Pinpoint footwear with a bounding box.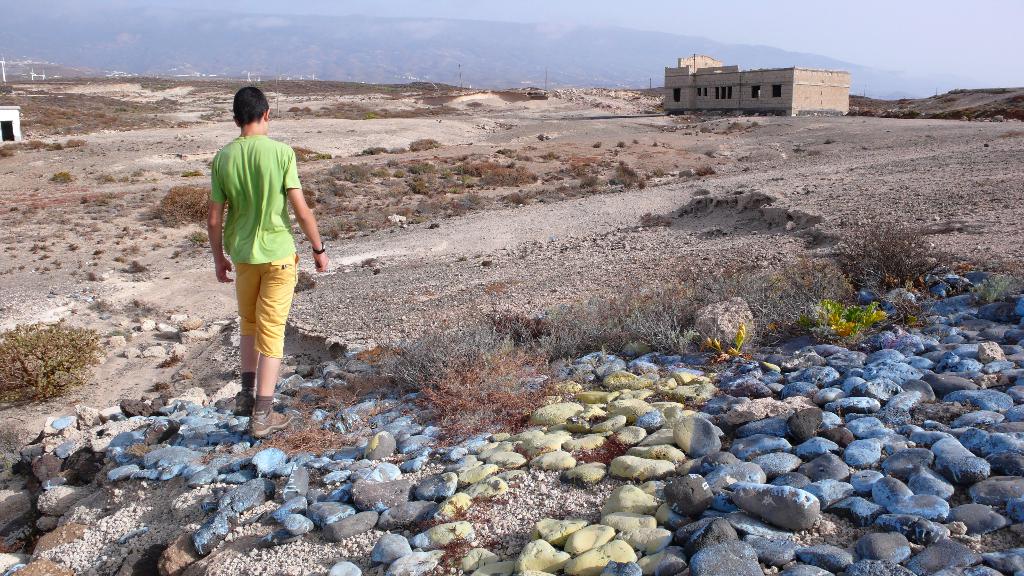
detection(253, 403, 293, 436).
